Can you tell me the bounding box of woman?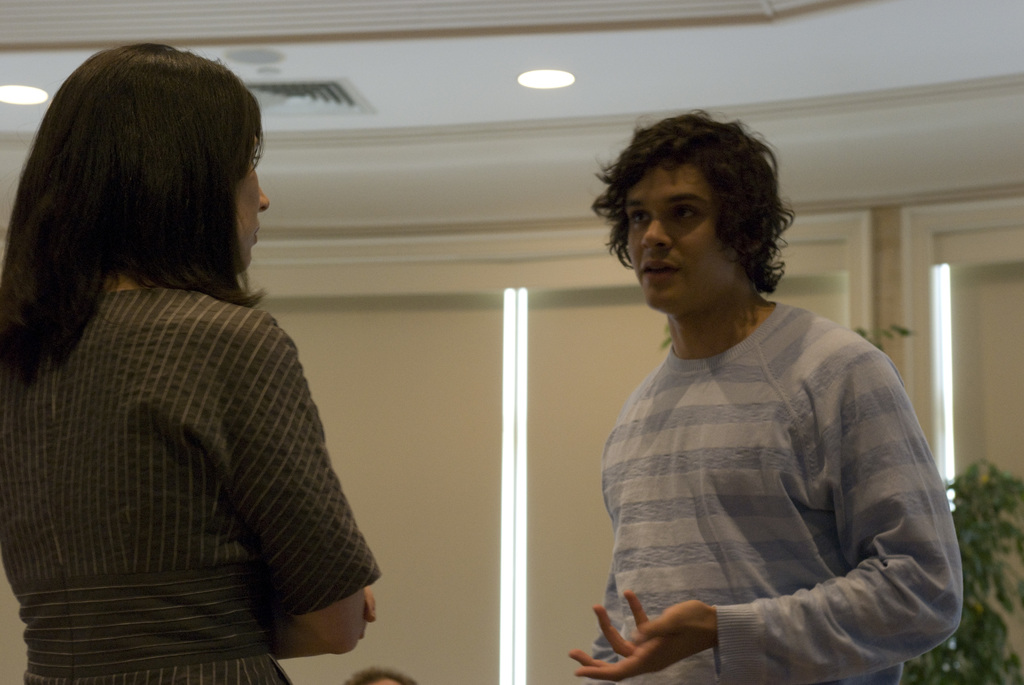
region(3, 56, 383, 684).
